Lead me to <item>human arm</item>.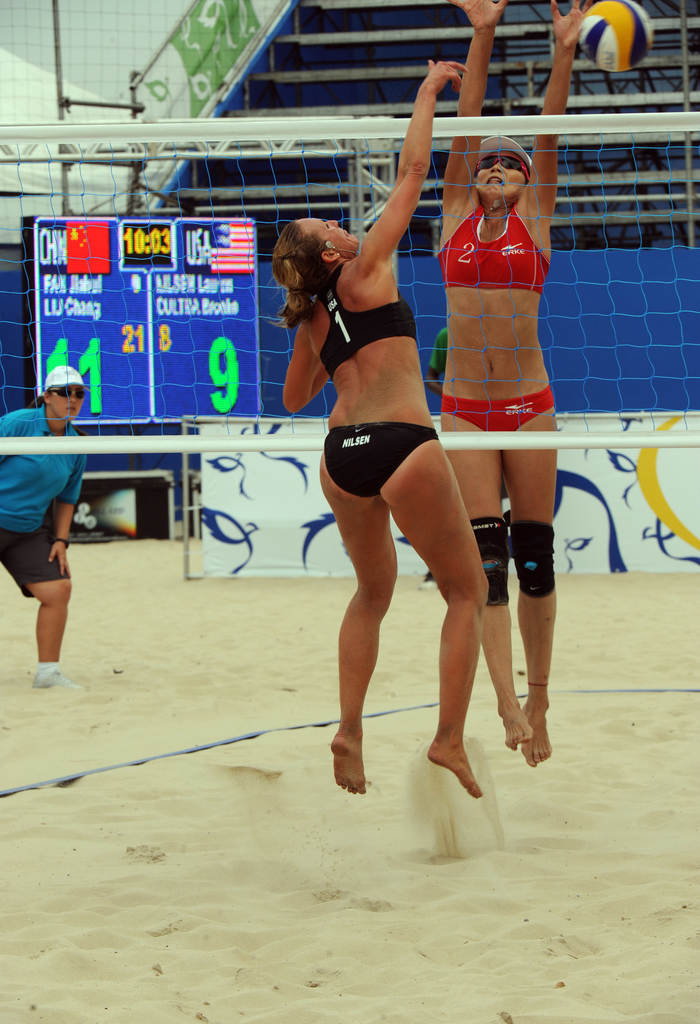
Lead to box=[0, 414, 15, 472].
